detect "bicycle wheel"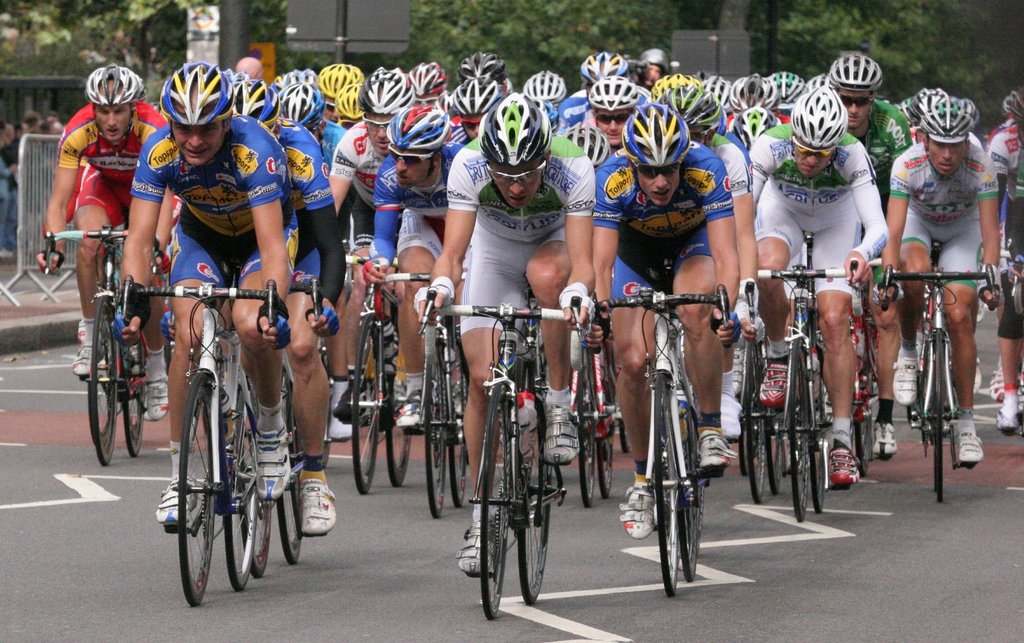
424,338,445,518
